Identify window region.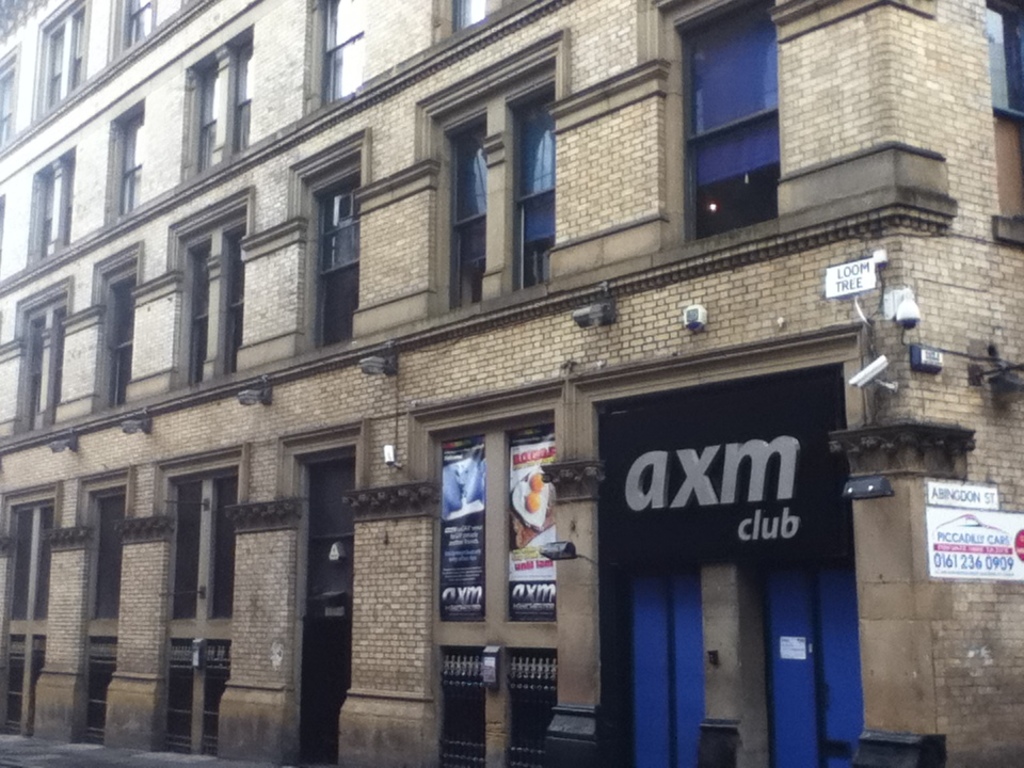
Region: pyautogui.locateOnScreen(224, 226, 262, 384).
